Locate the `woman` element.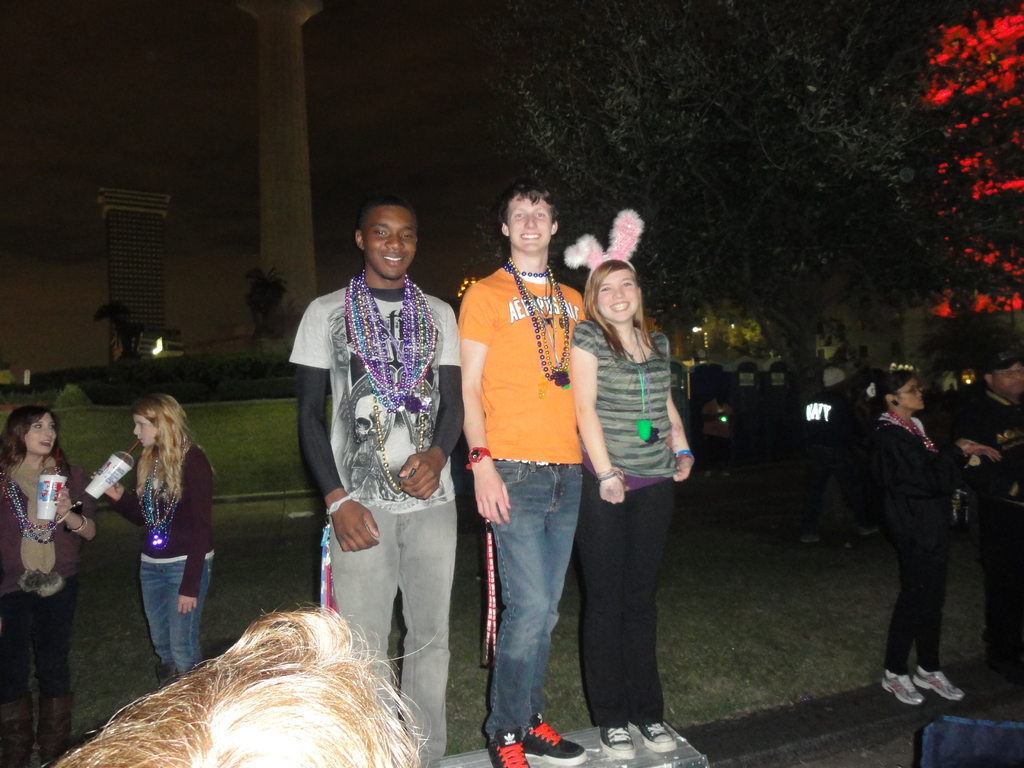
Element bbox: BBox(867, 367, 968, 707).
